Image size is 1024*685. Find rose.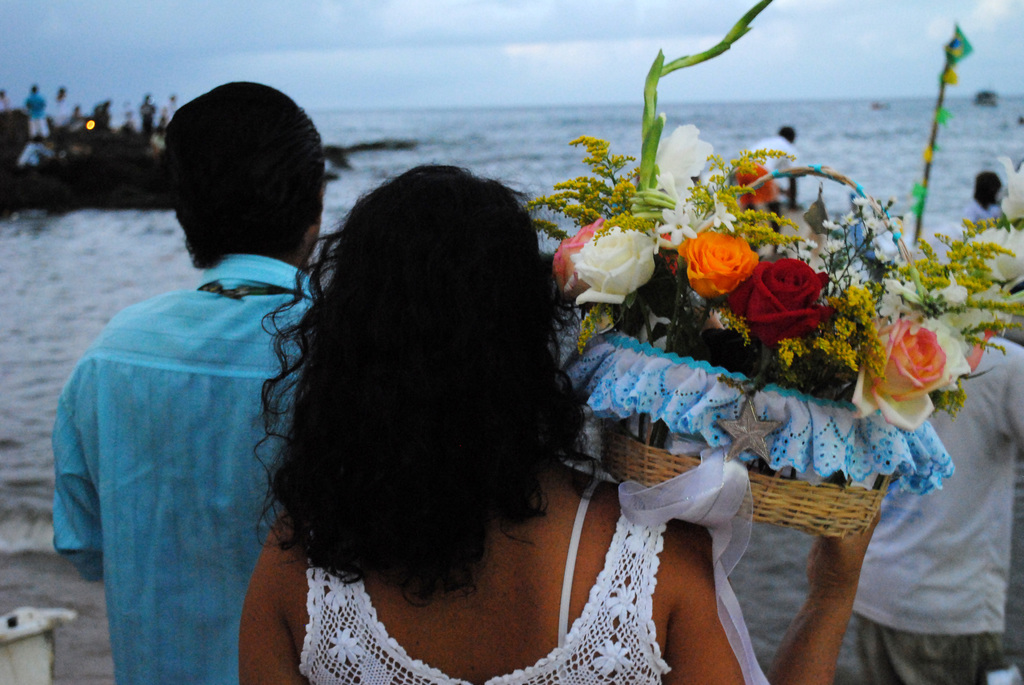
{"x1": 851, "y1": 312, "x2": 947, "y2": 437}.
